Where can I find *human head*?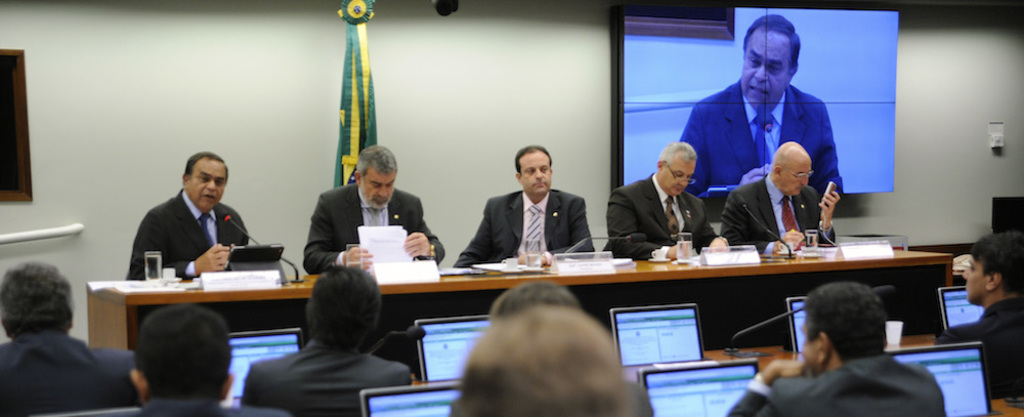
You can find it at region(802, 283, 881, 371).
